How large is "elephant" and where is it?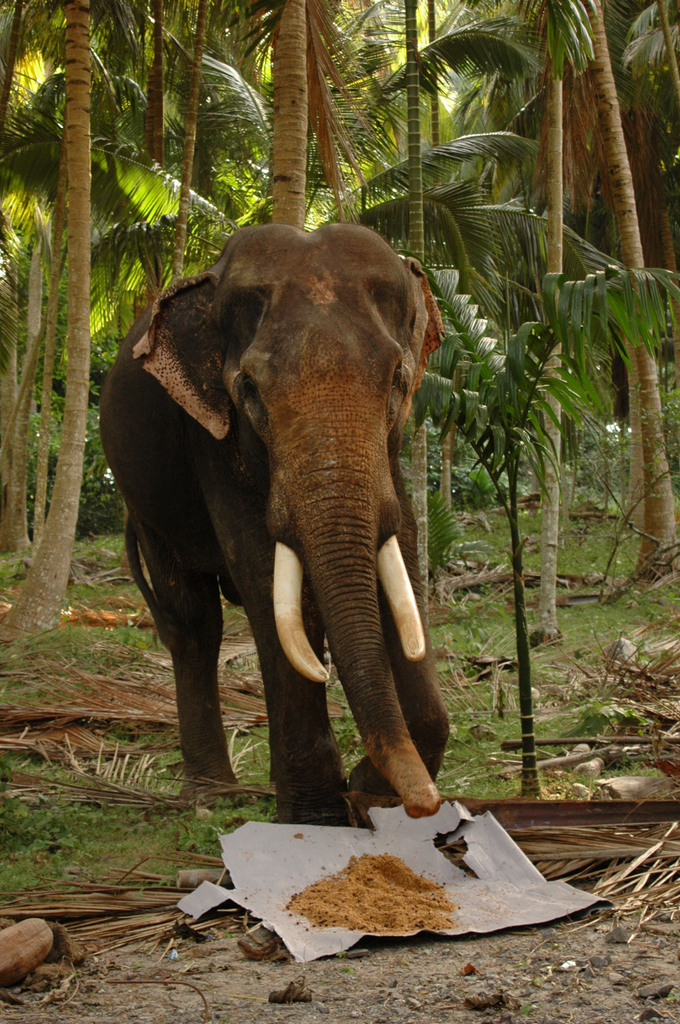
Bounding box: 101/208/470/858.
